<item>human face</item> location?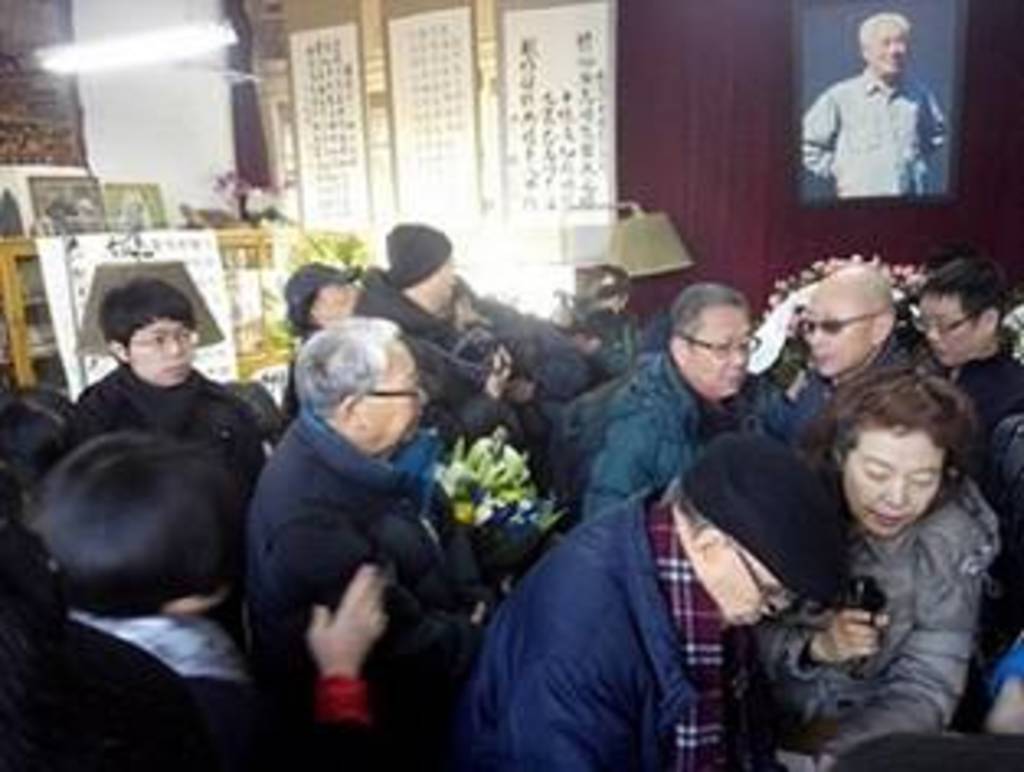
(left=697, top=536, right=795, bottom=625)
